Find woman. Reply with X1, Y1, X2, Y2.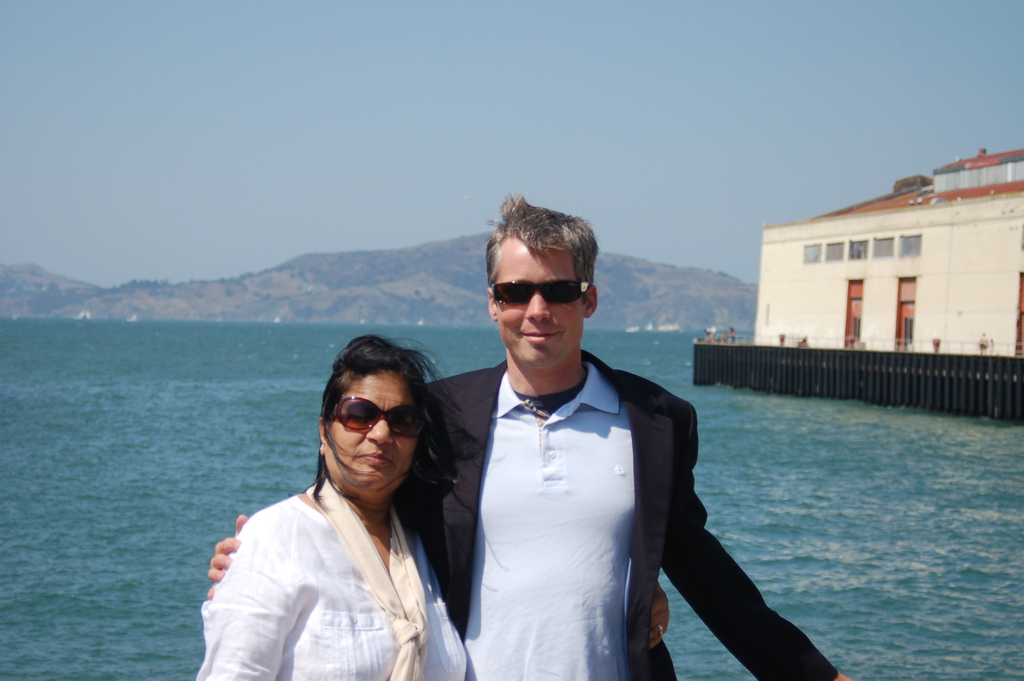
186, 336, 471, 680.
